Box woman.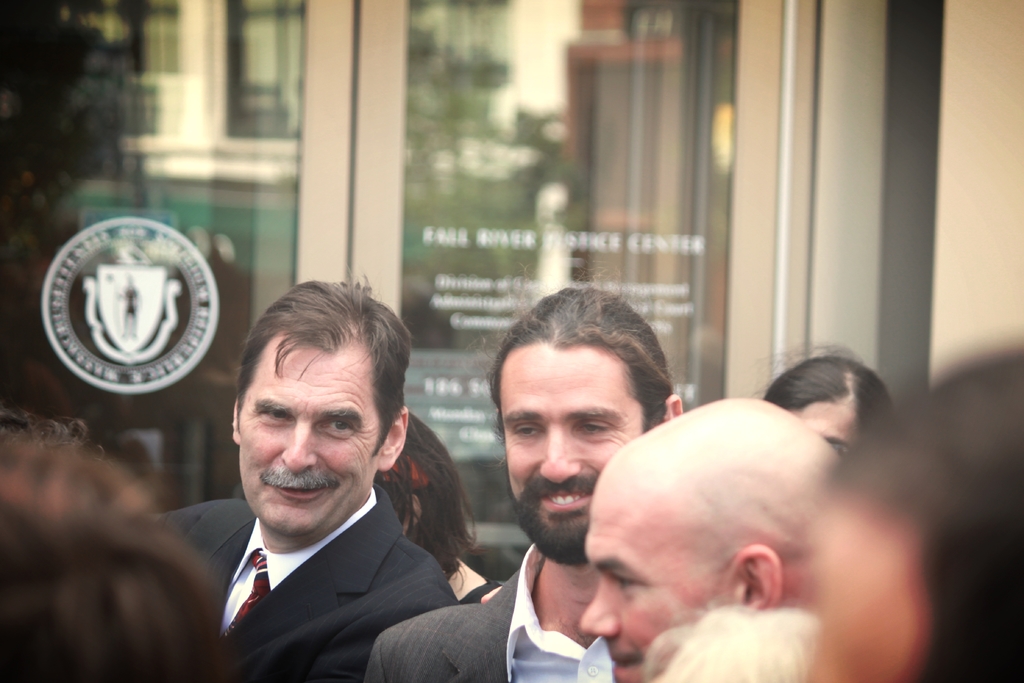
[0,434,236,682].
